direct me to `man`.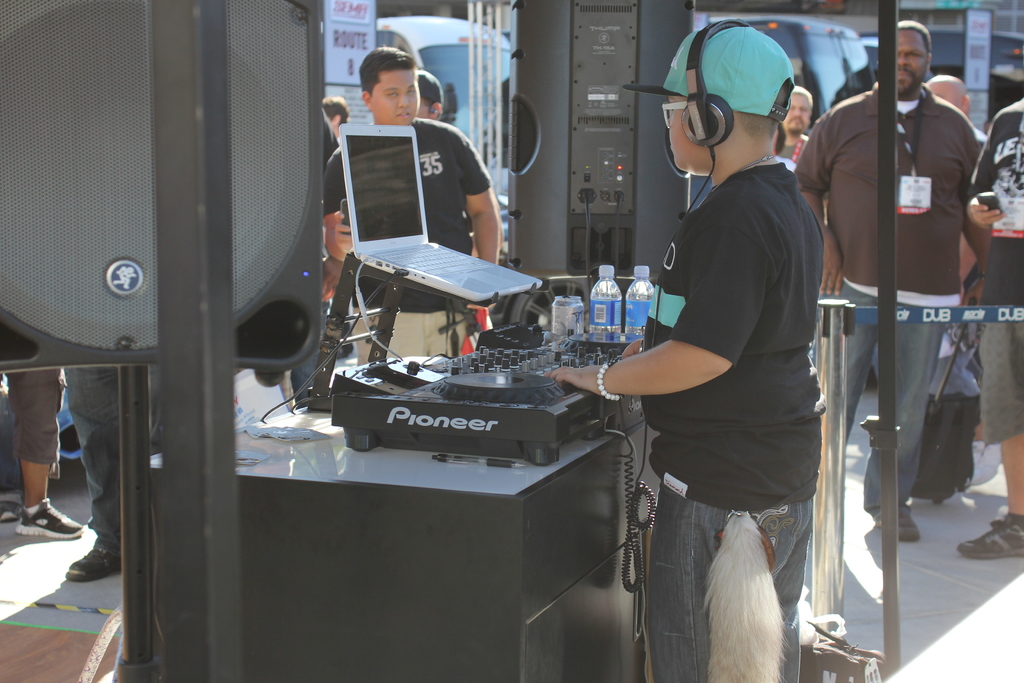
Direction: bbox(323, 45, 499, 363).
